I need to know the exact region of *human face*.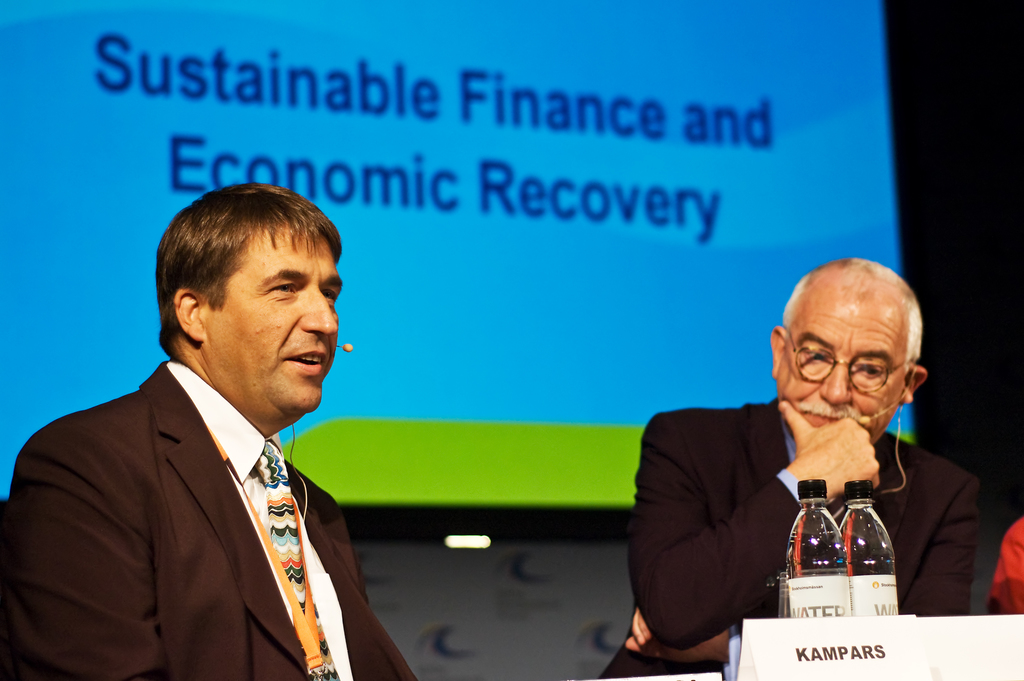
Region: 206,224,344,415.
